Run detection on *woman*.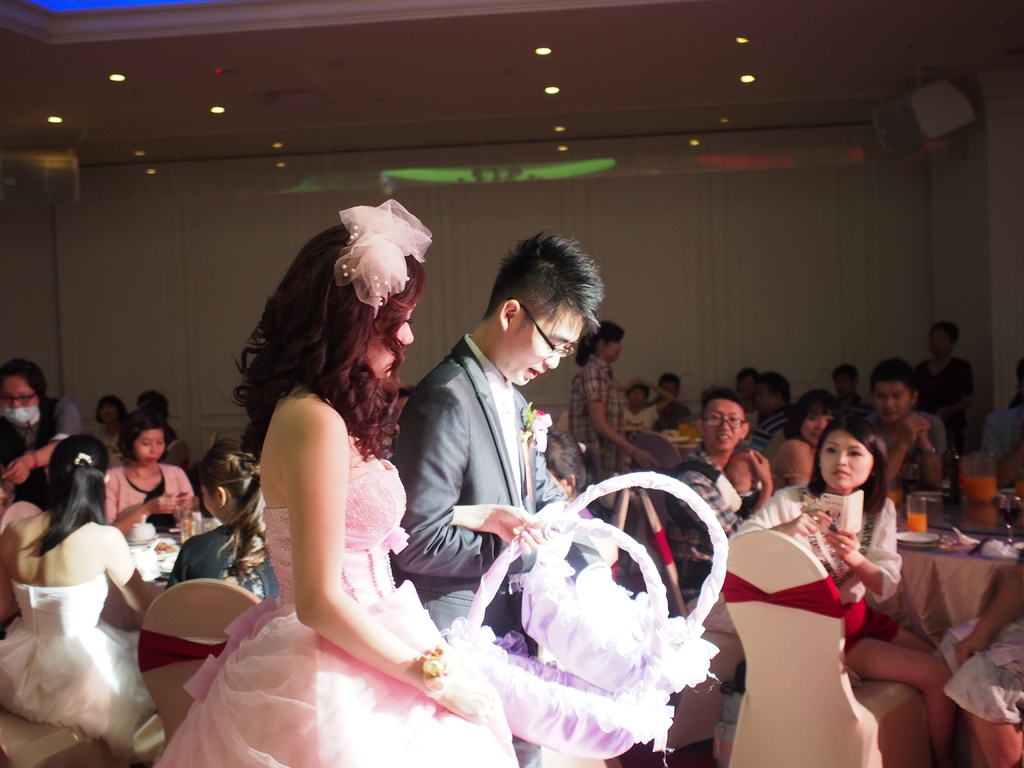
Result: 564:319:652:513.
